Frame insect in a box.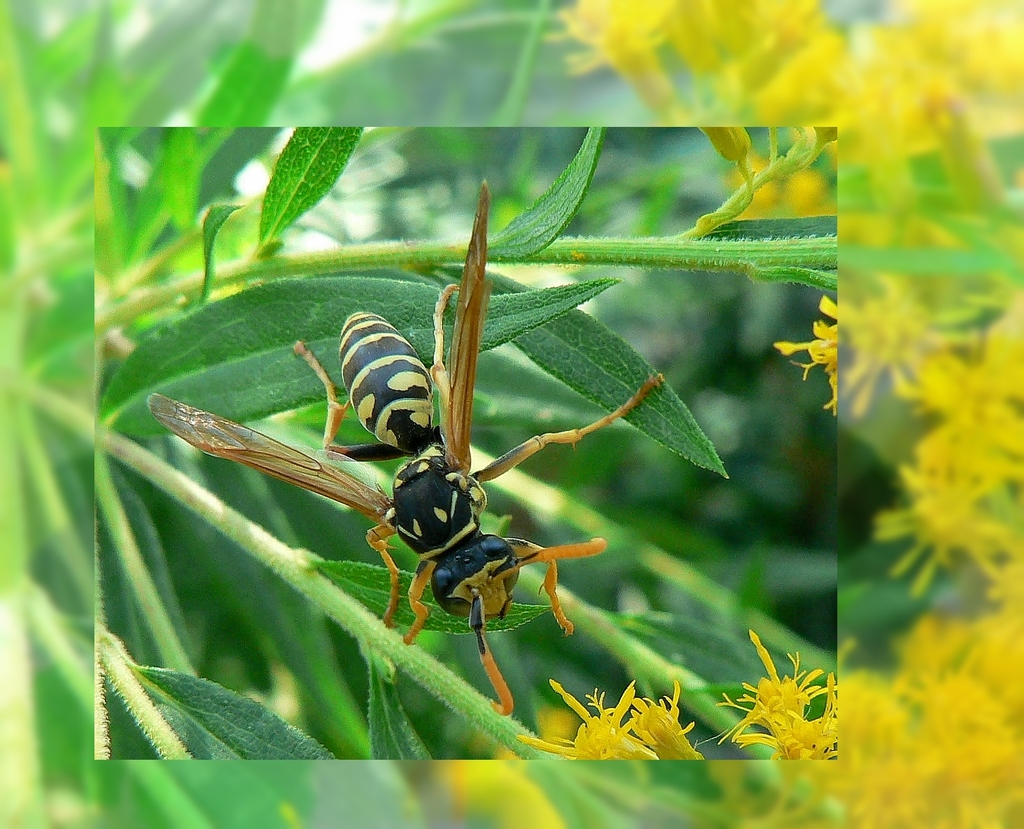
left=144, top=177, right=664, bottom=716.
